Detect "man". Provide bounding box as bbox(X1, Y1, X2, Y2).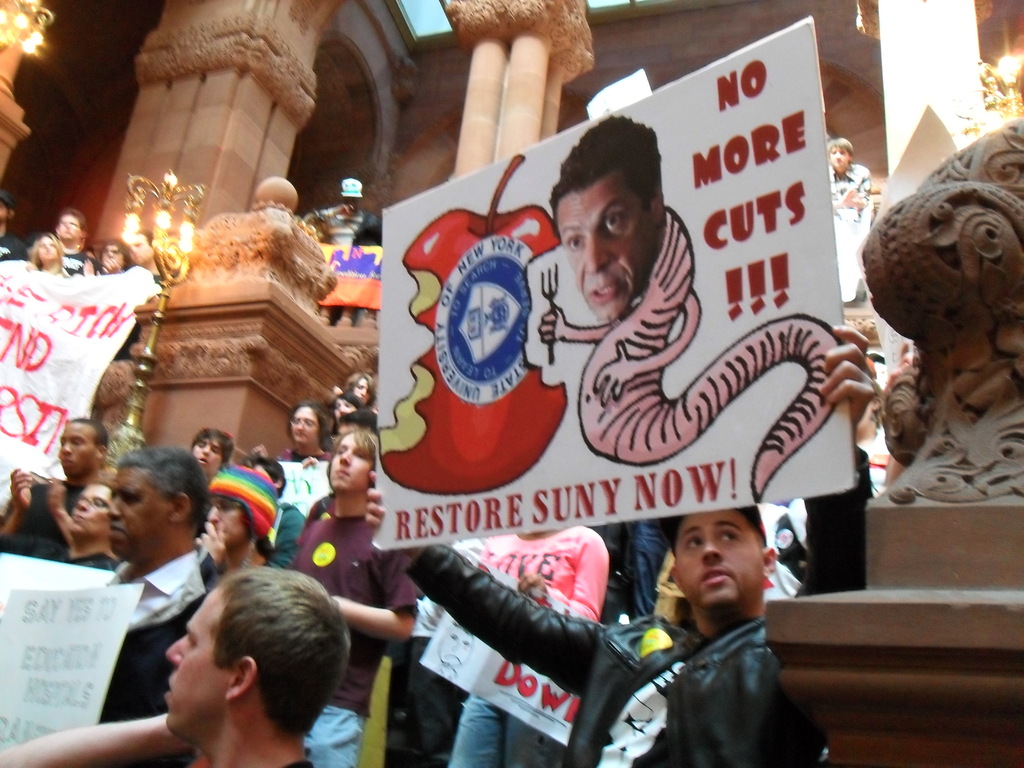
bbox(310, 172, 383, 324).
